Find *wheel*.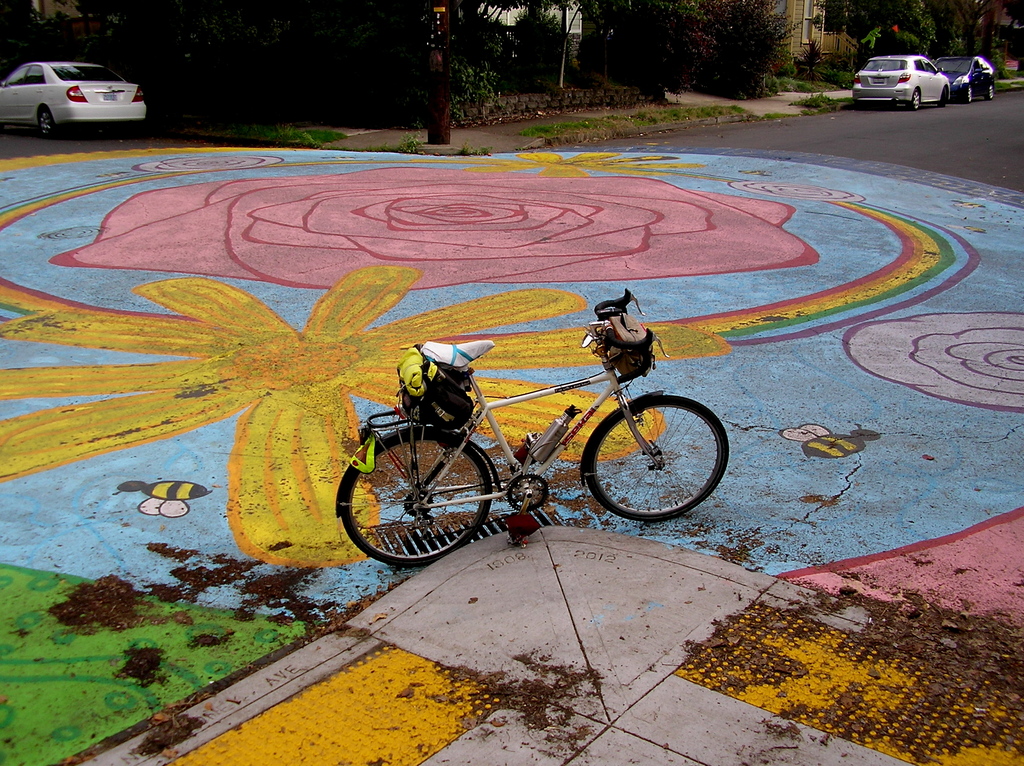
pyautogui.locateOnScreen(963, 84, 971, 104).
